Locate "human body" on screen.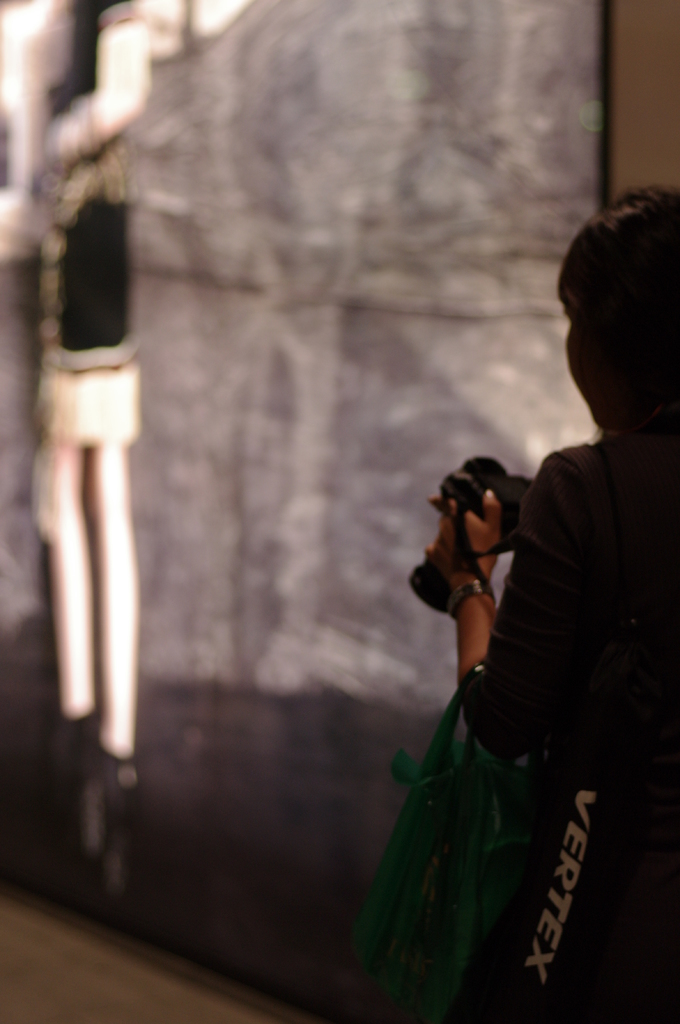
On screen at crop(415, 179, 679, 1023).
